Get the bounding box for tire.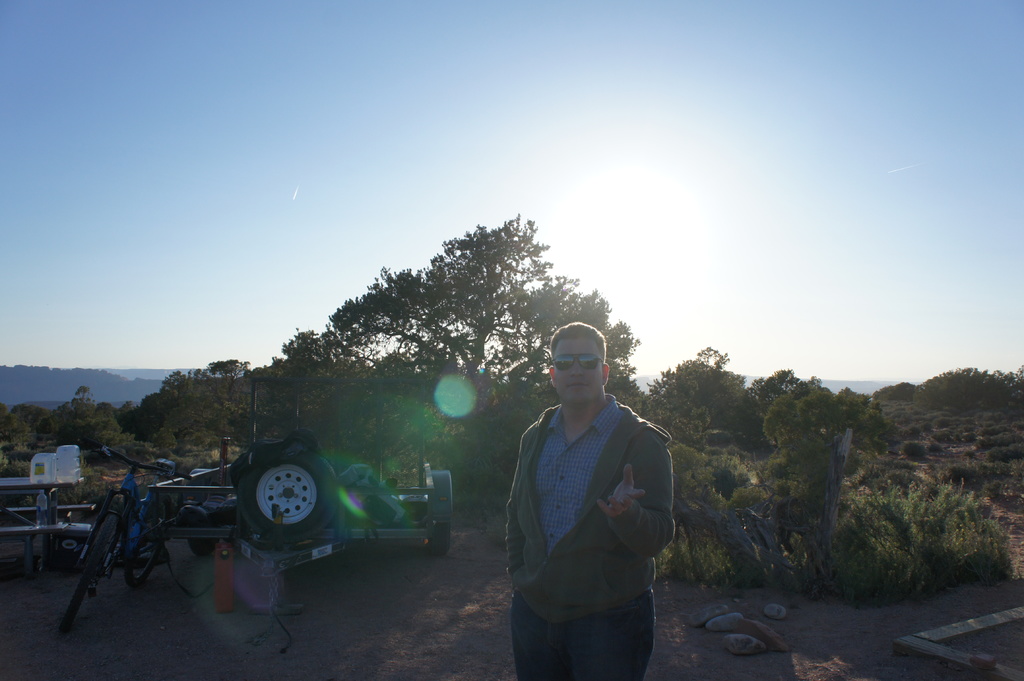
(x1=58, y1=513, x2=116, y2=628).
